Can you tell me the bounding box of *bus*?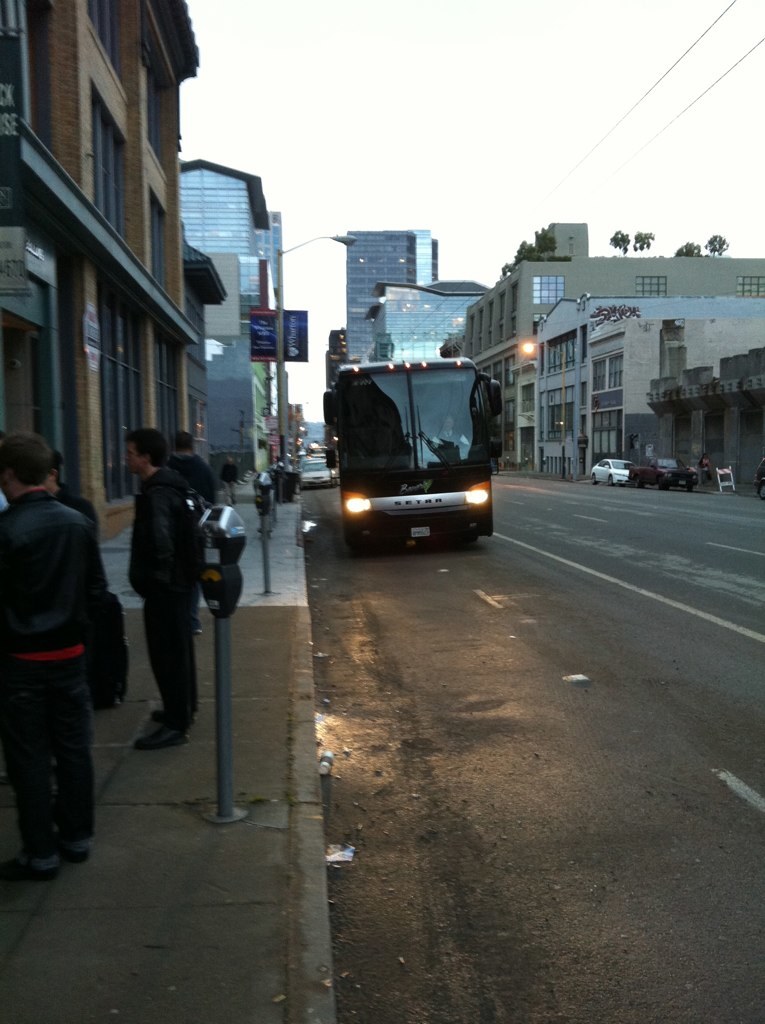
316,357,499,543.
